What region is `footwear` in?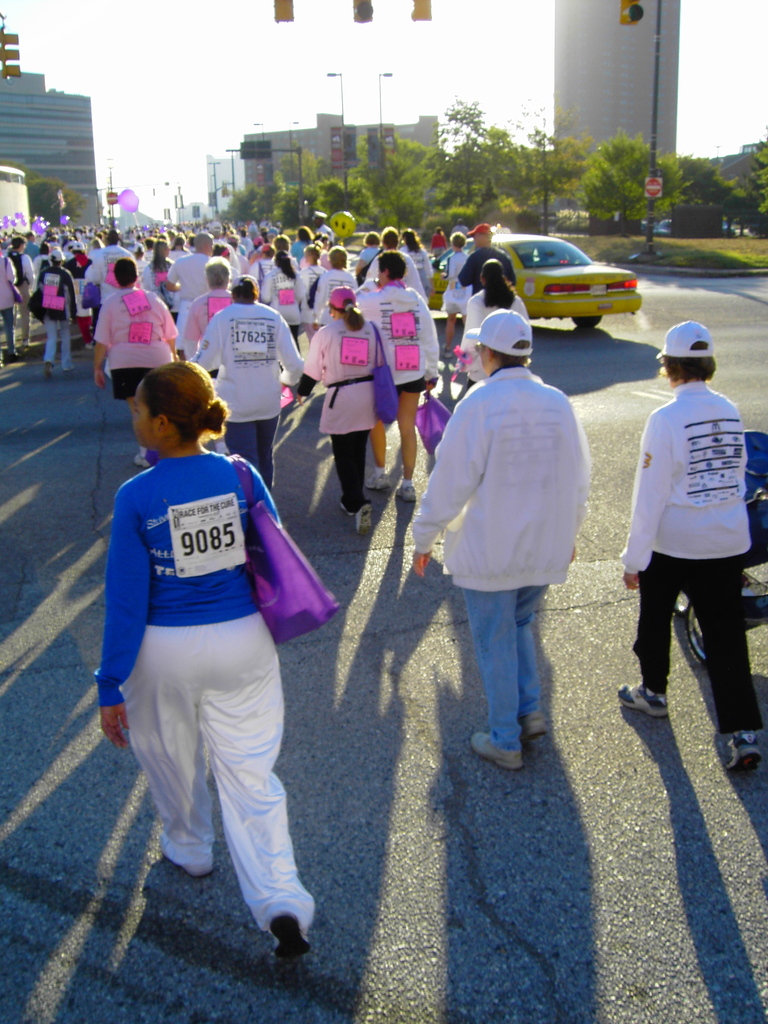
<region>272, 909, 308, 959</region>.
